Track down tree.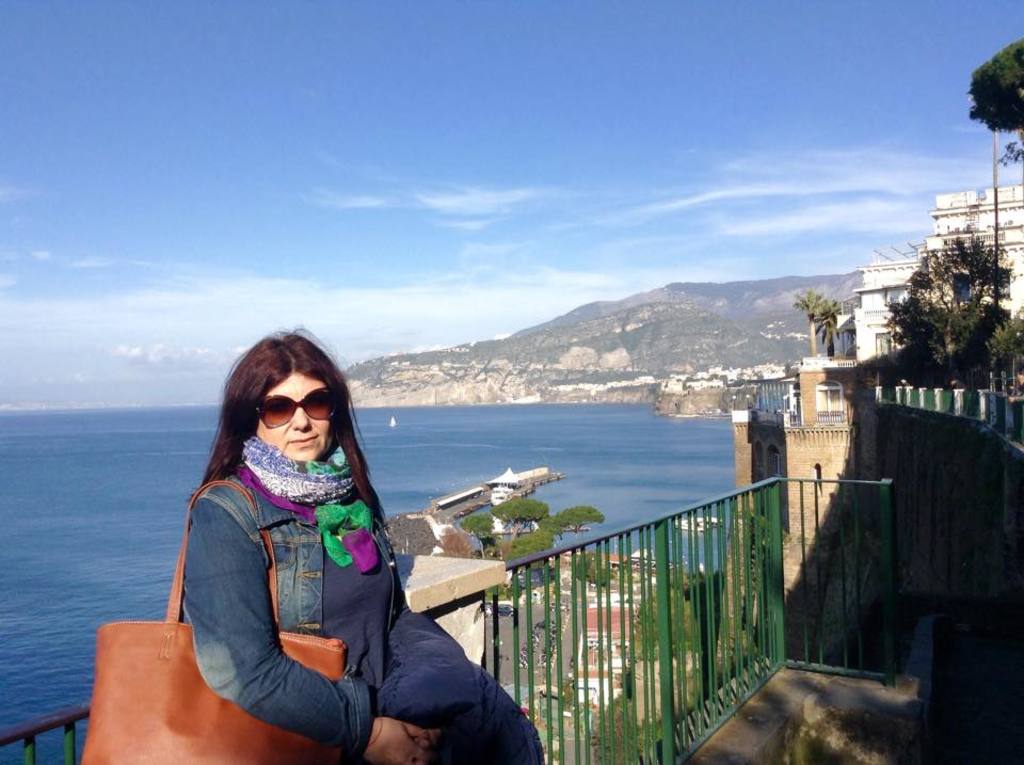
Tracked to (left=966, top=36, right=1023, bottom=161).
